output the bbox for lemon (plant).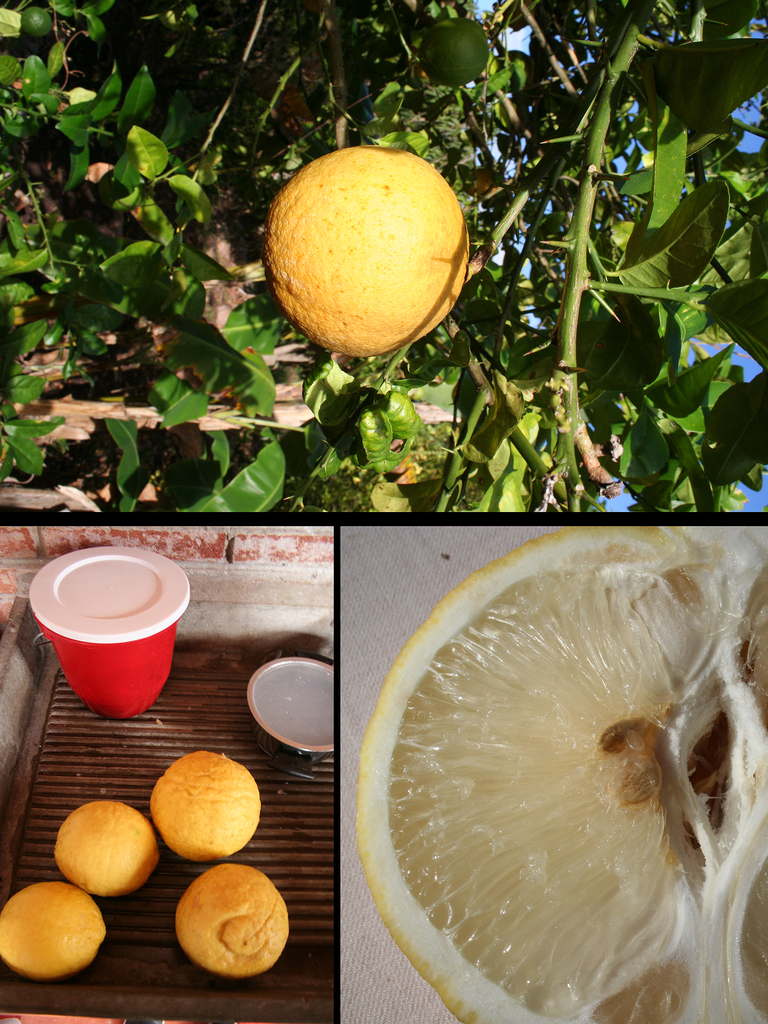
pyautogui.locateOnScreen(56, 804, 166, 893).
